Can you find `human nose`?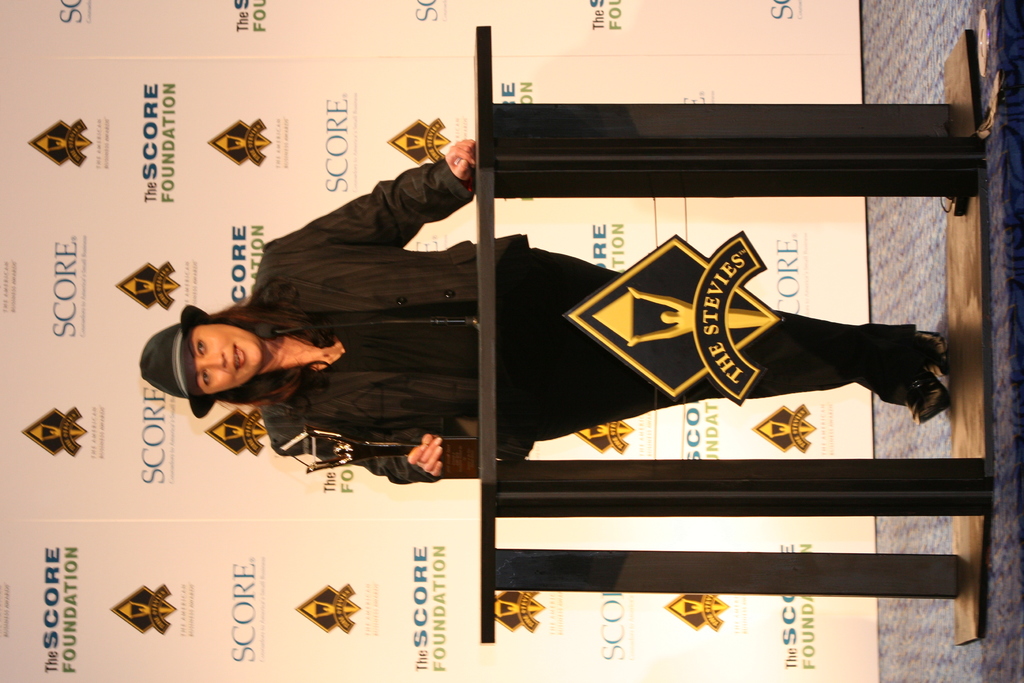
Yes, bounding box: 202/350/225/369.
